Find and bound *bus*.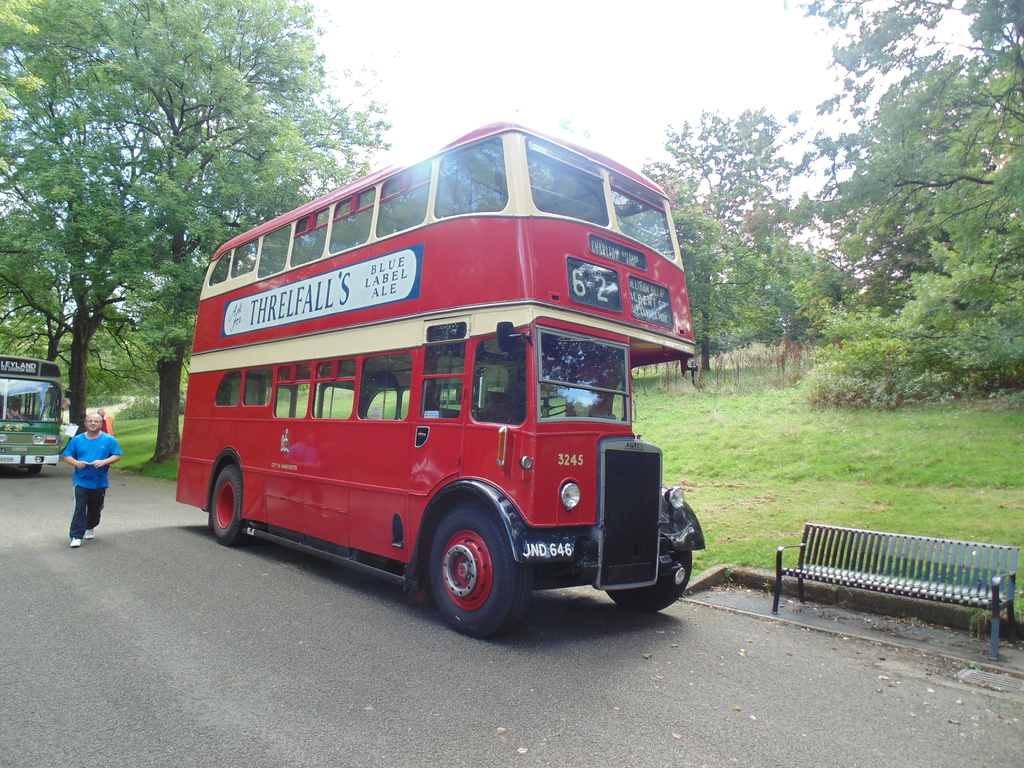
Bound: <region>0, 353, 65, 470</region>.
